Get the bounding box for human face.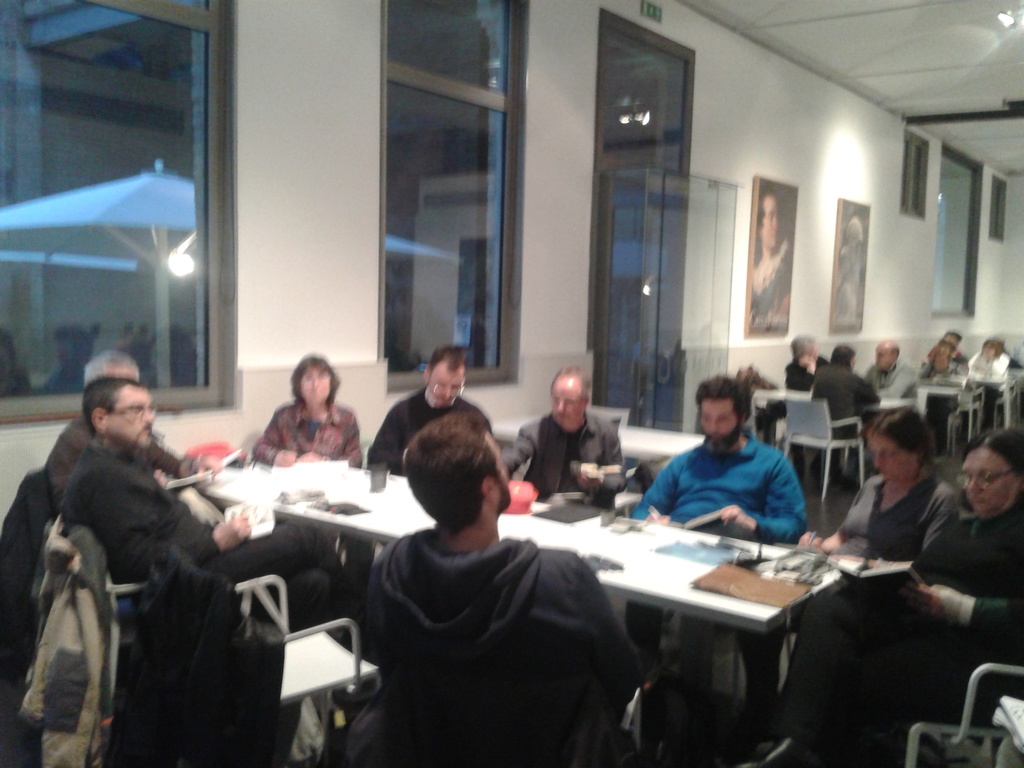
region(943, 333, 959, 348).
